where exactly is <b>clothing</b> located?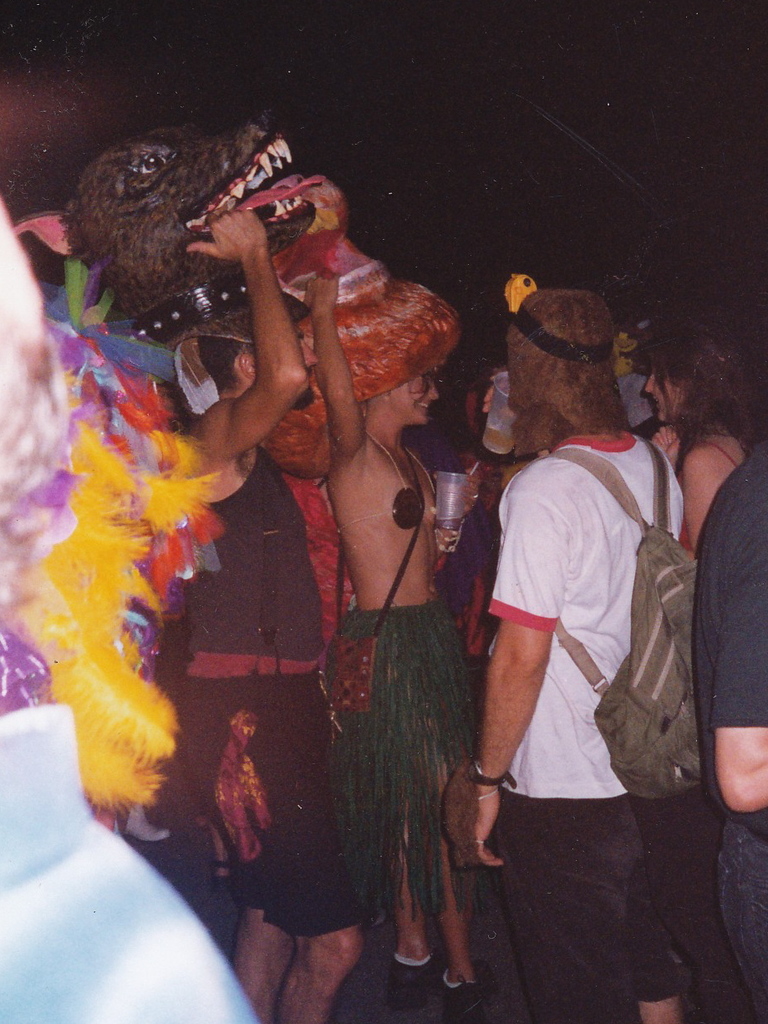
Its bounding box is [x1=470, y1=349, x2=702, y2=988].
